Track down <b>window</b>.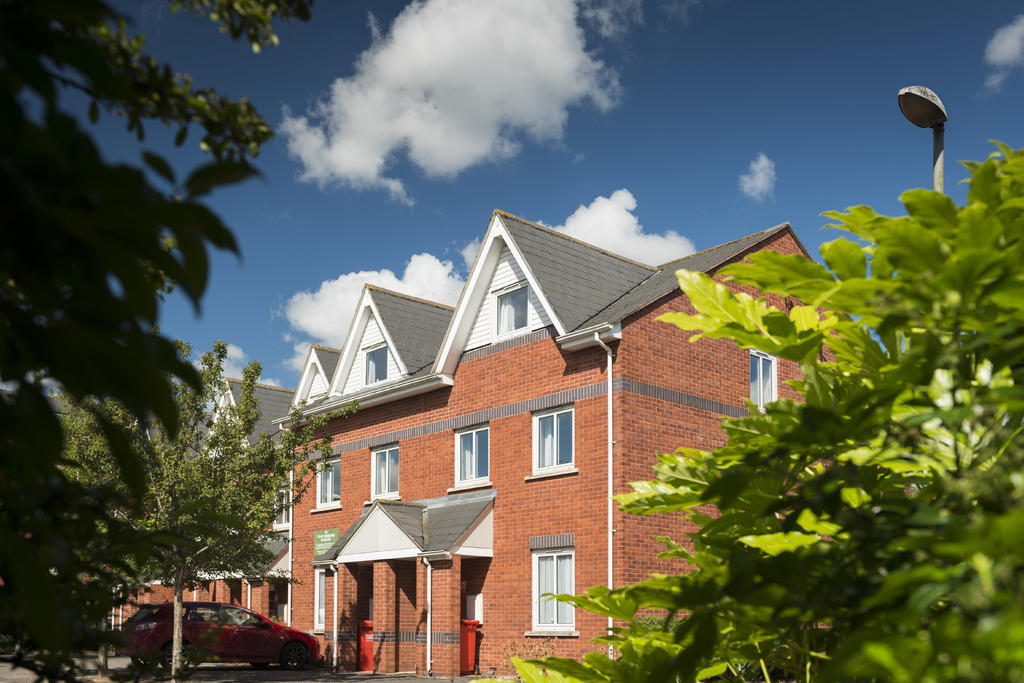
Tracked to [left=314, top=454, right=335, bottom=512].
